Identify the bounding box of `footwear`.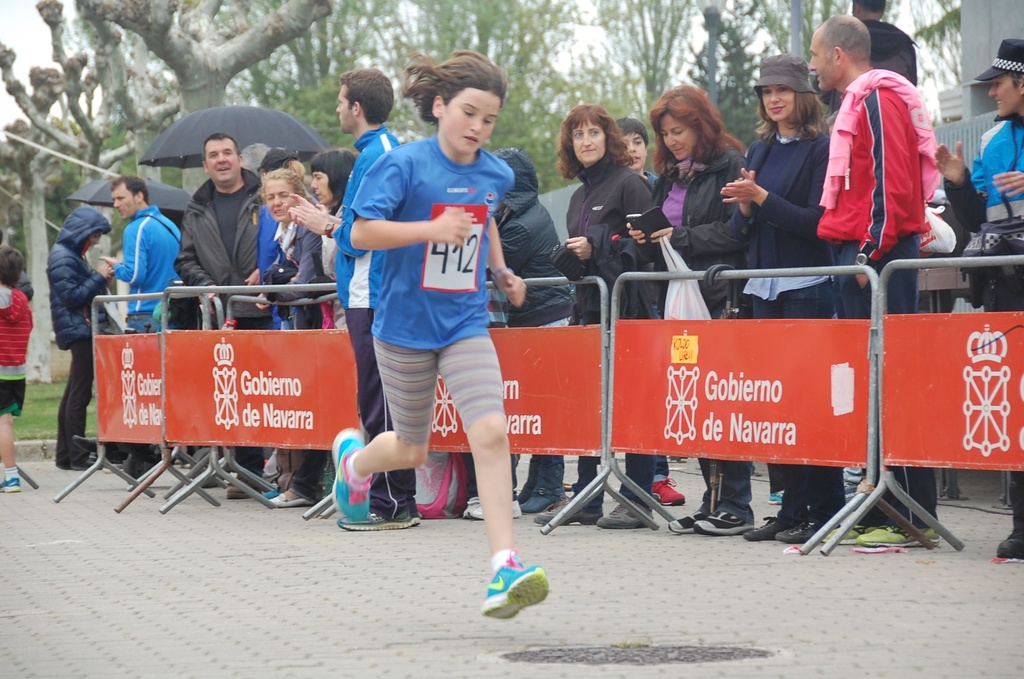
select_region(0, 473, 23, 493).
